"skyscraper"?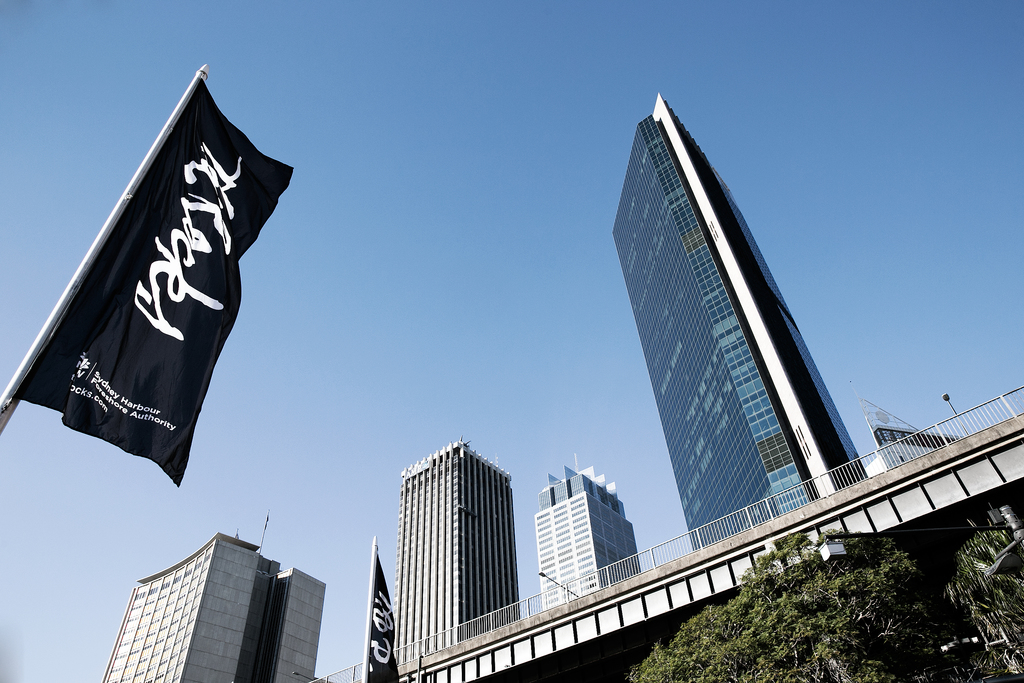
[x1=606, y1=92, x2=866, y2=550]
